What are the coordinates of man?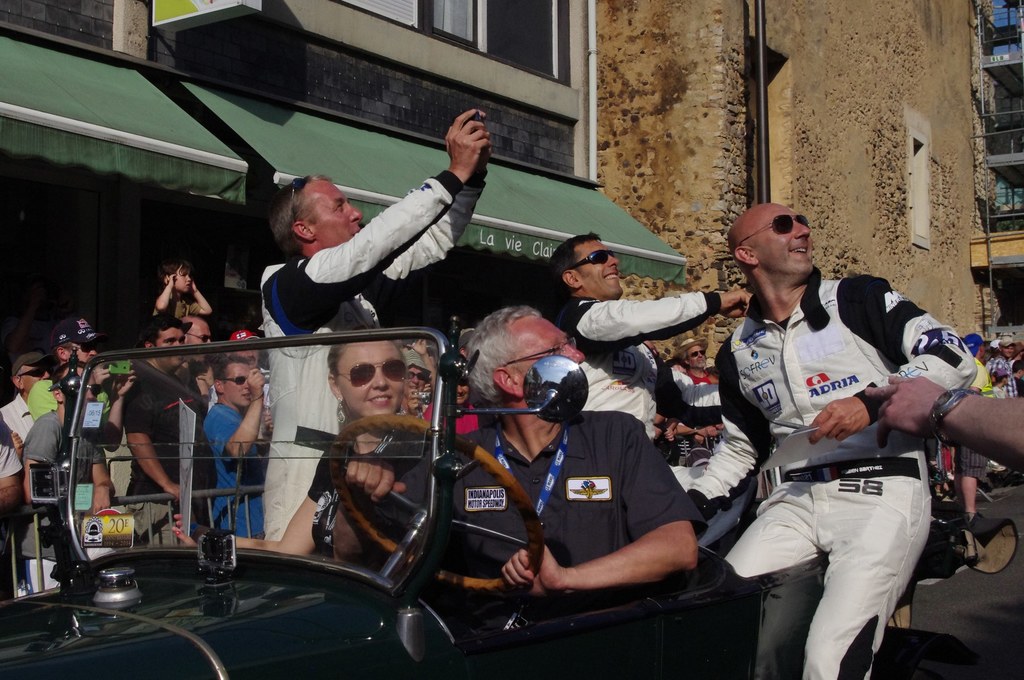
{"x1": 204, "y1": 328, "x2": 269, "y2": 416}.
